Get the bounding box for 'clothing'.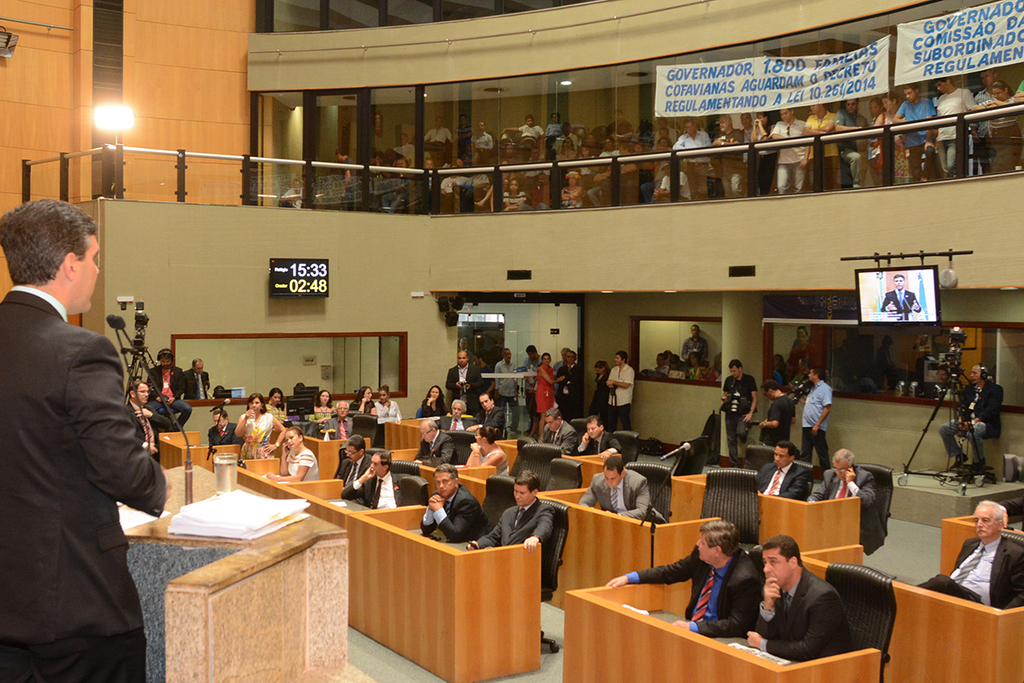
bbox=(593, 369, 617, 419).
